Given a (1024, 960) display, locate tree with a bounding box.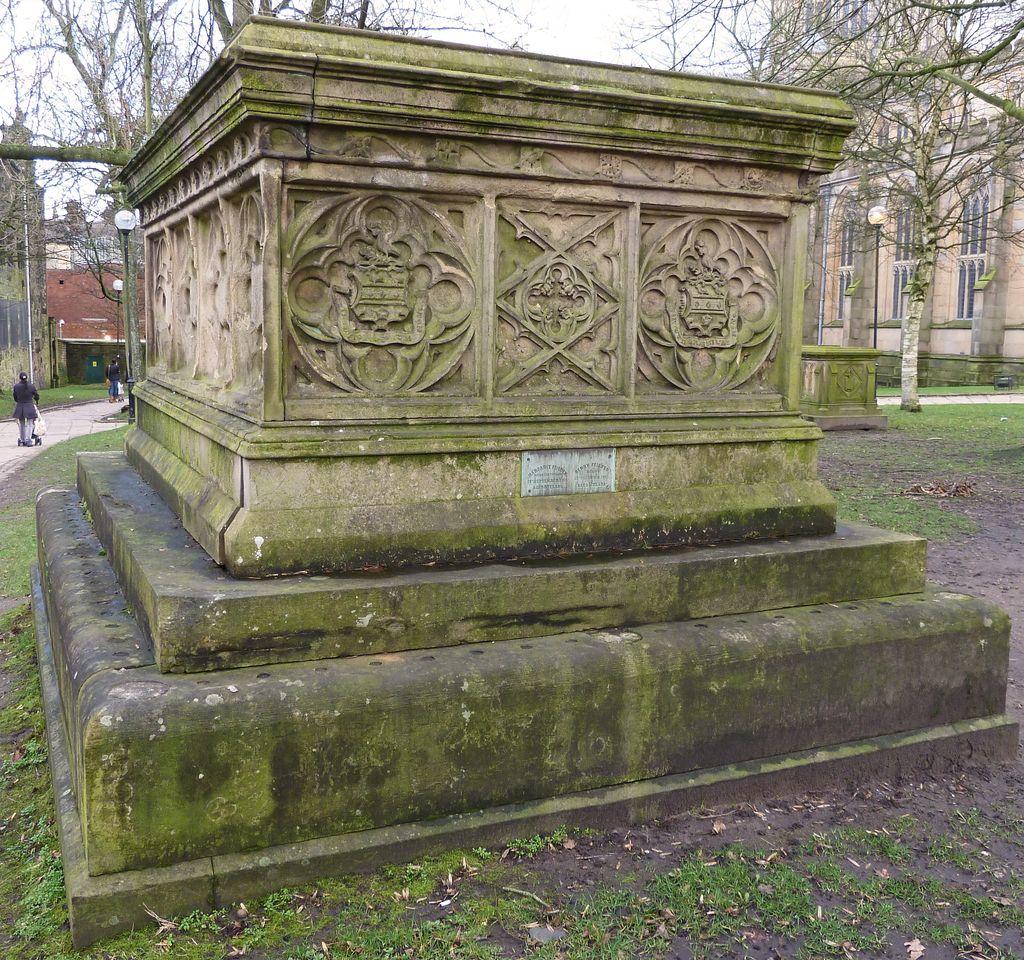
Located: region(2, 0, 209, 206).
